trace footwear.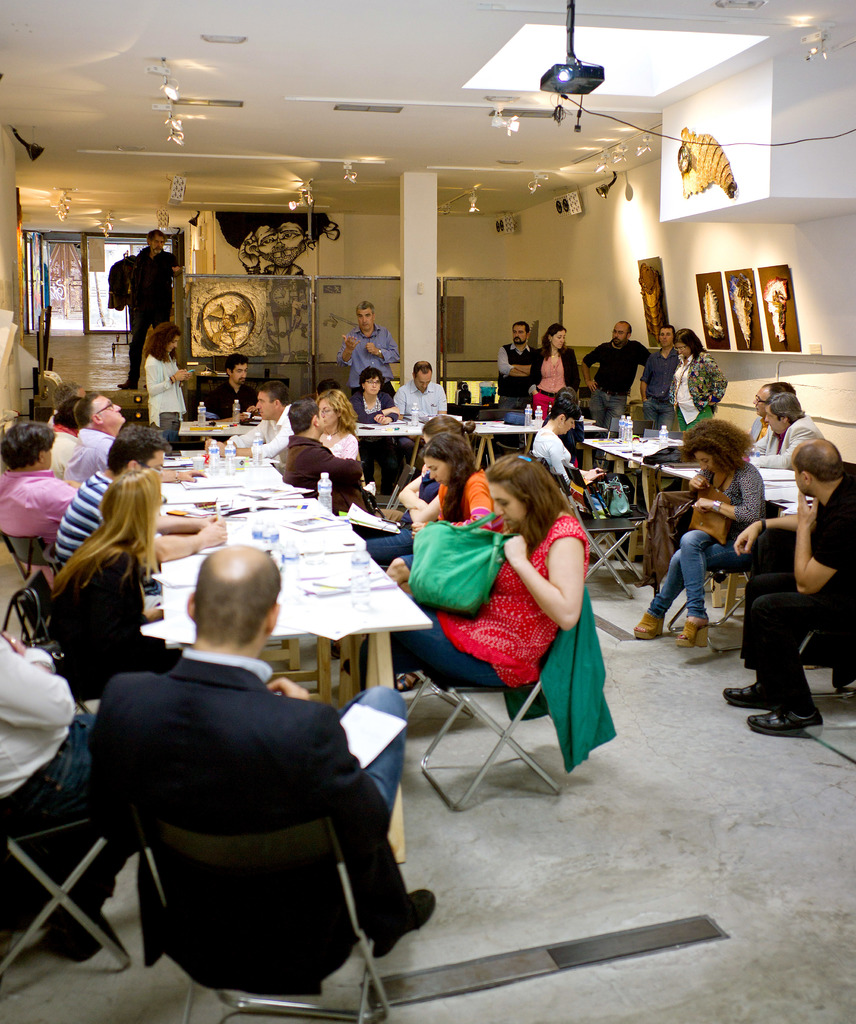
Traced to locate(619, 502, 648, 522).
